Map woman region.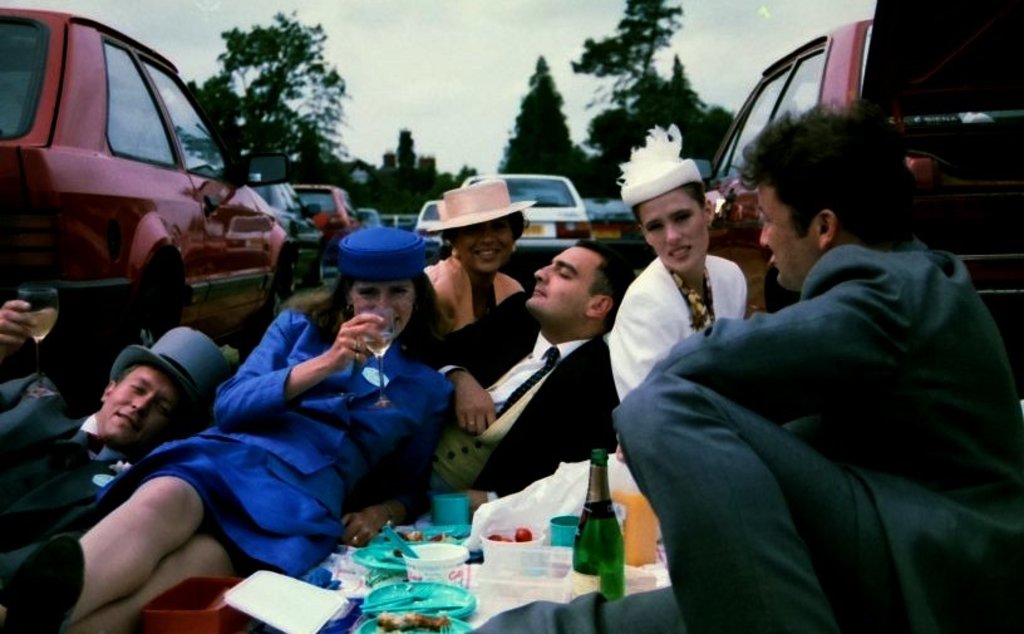
Mapped to l=1, t=221, r=459, b=633.
